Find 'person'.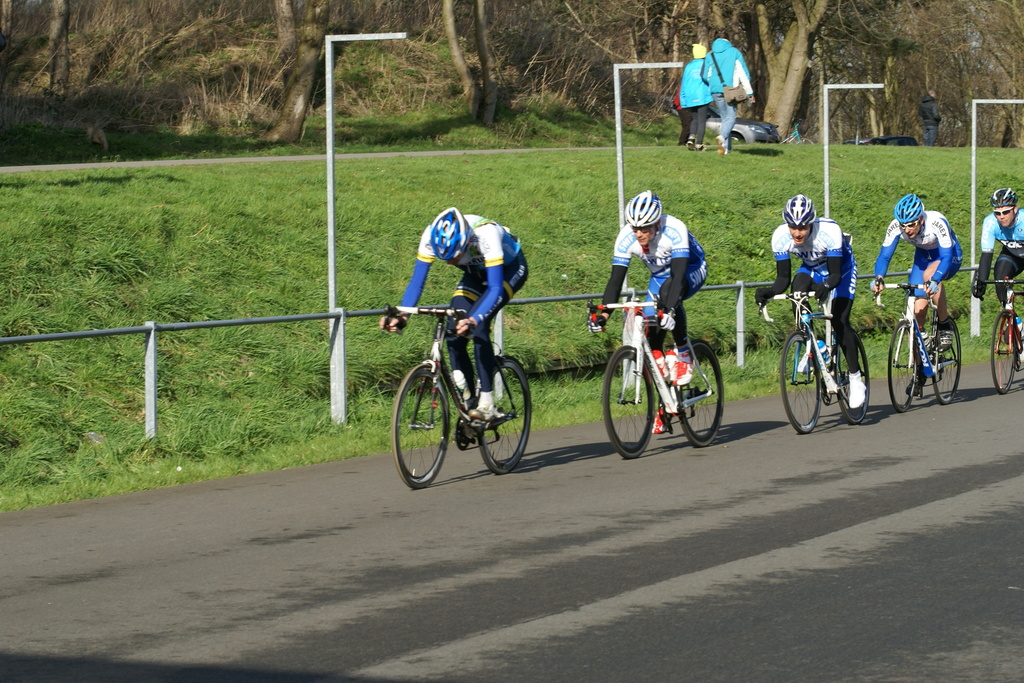
{"left": 921, "top": 89, "right": 941, "bottom": 144}.
